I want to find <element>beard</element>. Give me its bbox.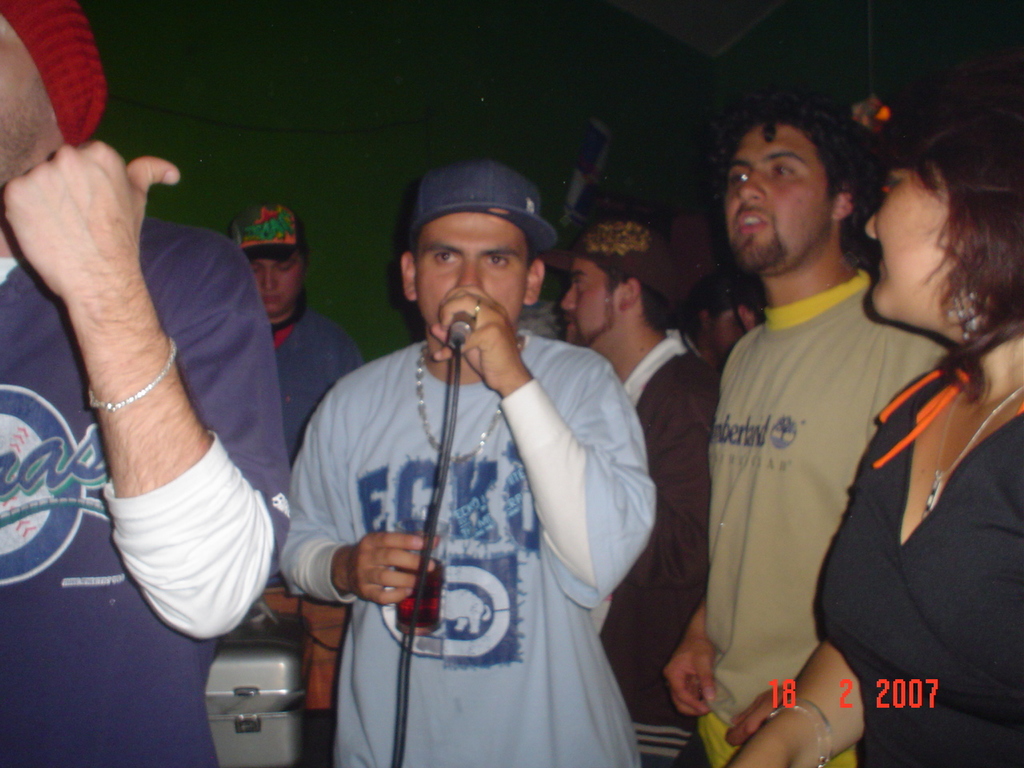
[left=559, top=286, right=614, bottom=350].
